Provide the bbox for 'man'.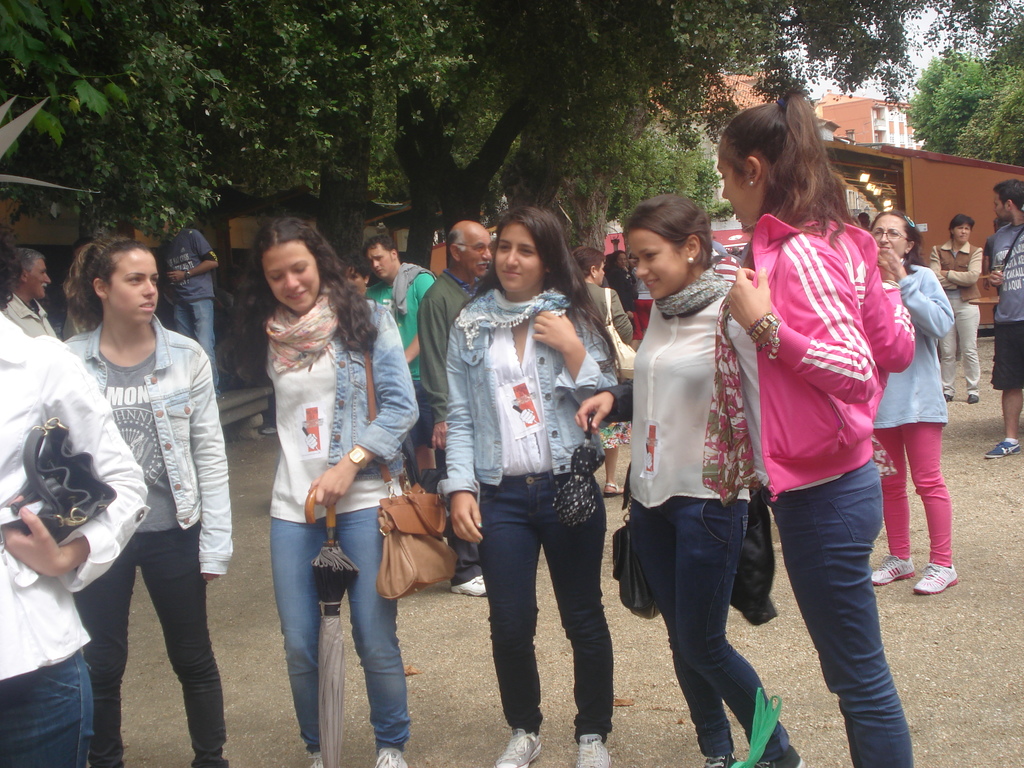
BBox(415, 220, 491, 601).
